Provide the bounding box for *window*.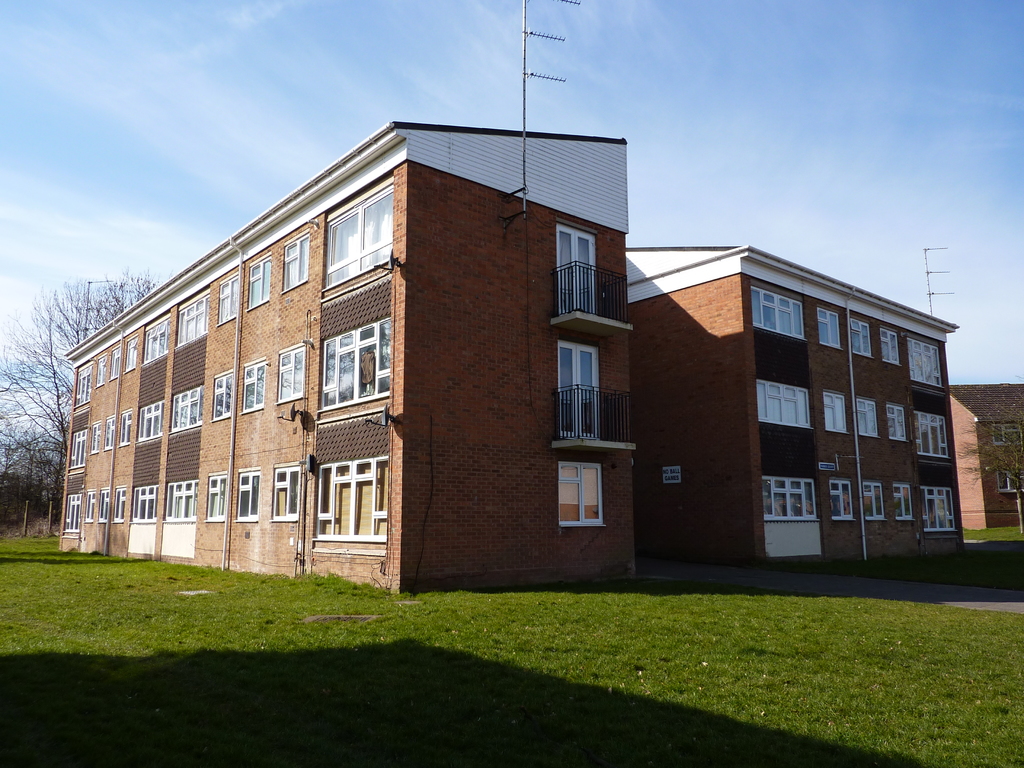
Rect(985, 426, 1023, 446).
